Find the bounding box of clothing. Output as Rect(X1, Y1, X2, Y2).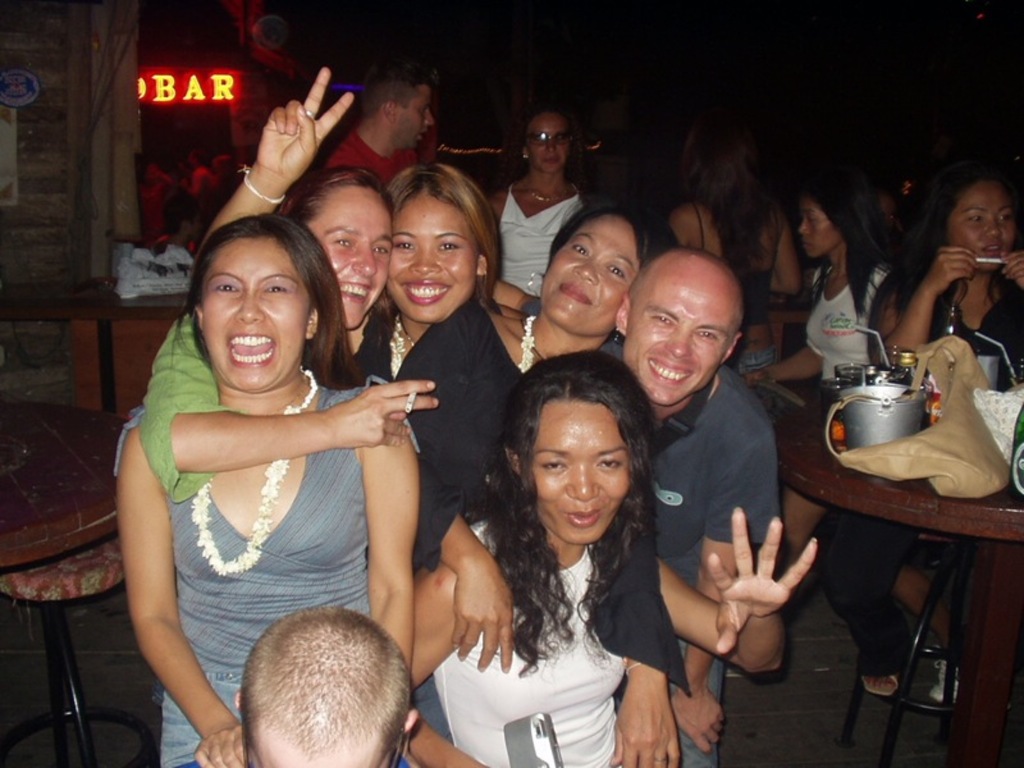
Rect(600, 342, 783, 758).
